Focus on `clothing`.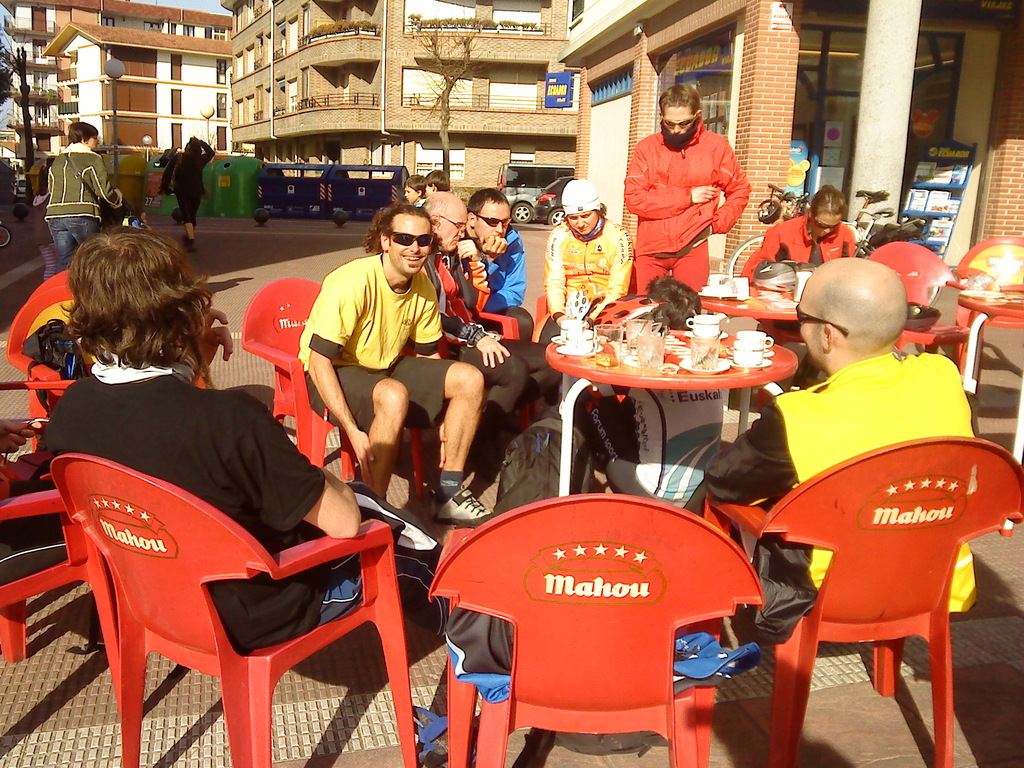
Focused at (x1=742, y1=217, x2=860, y2=273).
